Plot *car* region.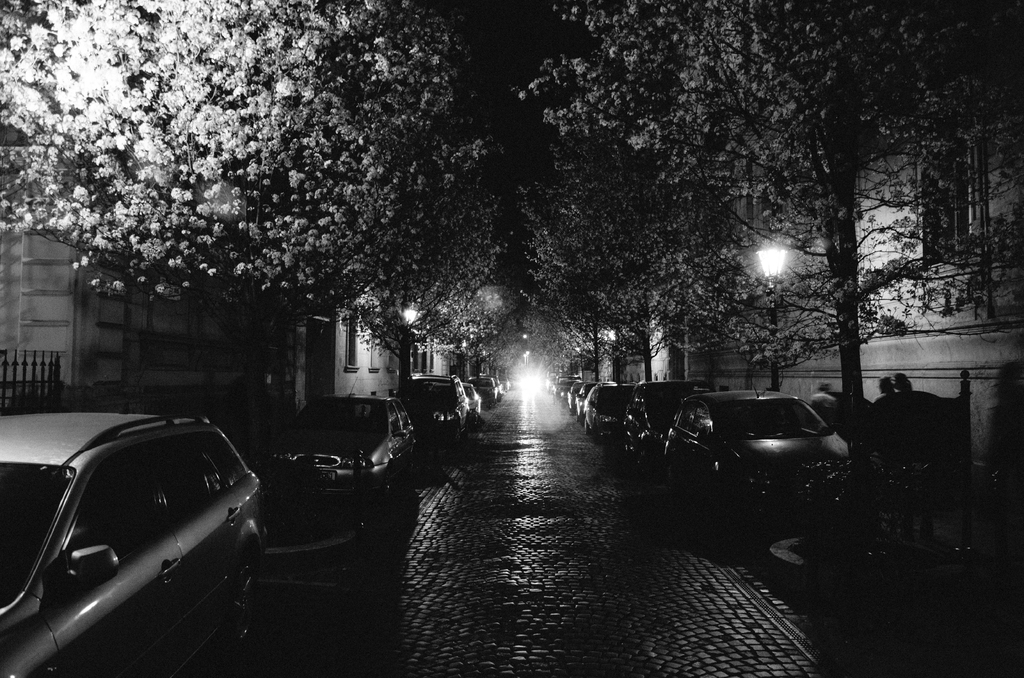
Plotted at select_region(0, 408, 270, 677).
